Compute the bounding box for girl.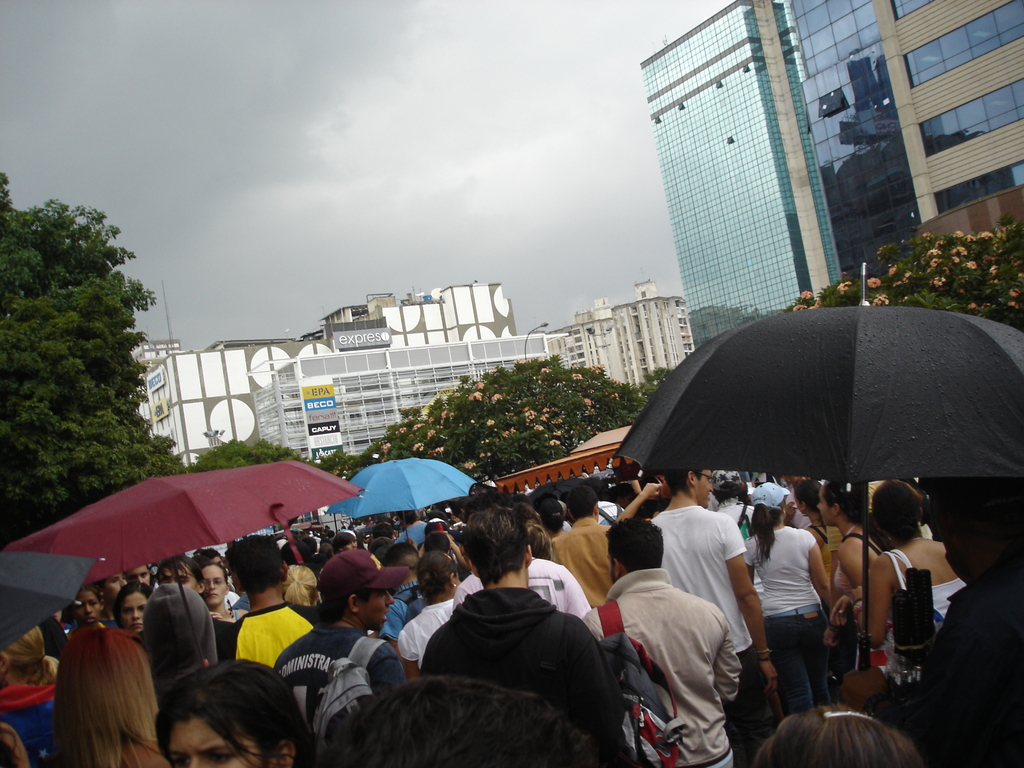
bbox(854, 479, 977, 684).
